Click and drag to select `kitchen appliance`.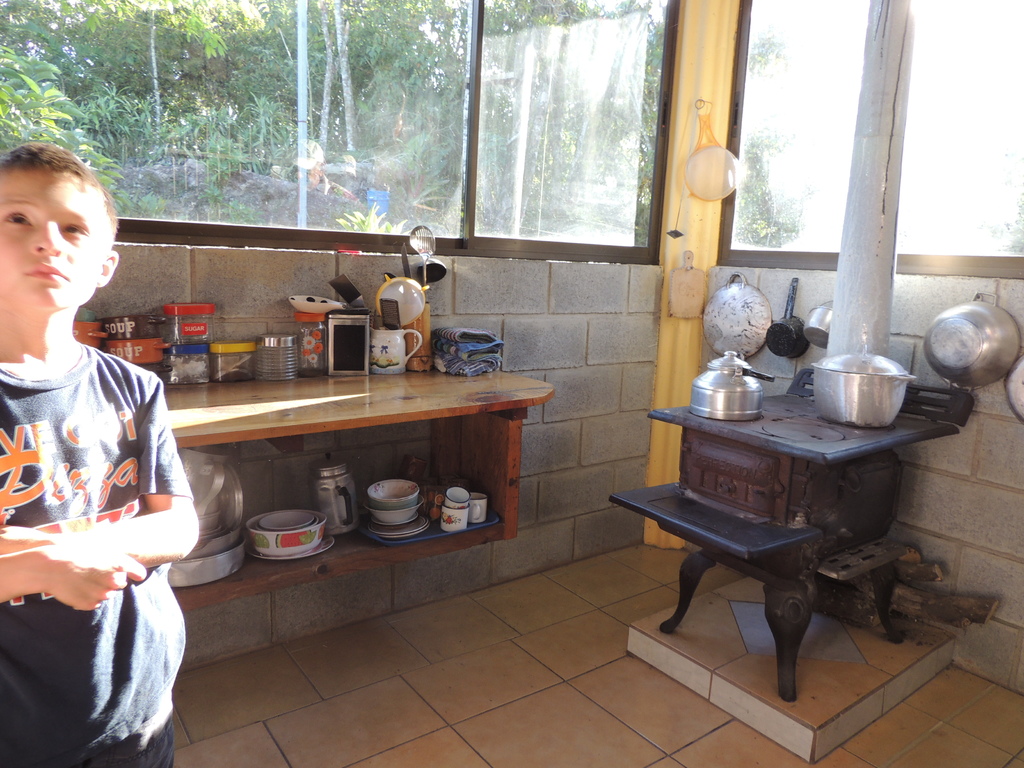
Selection: 372 468 417 518.
